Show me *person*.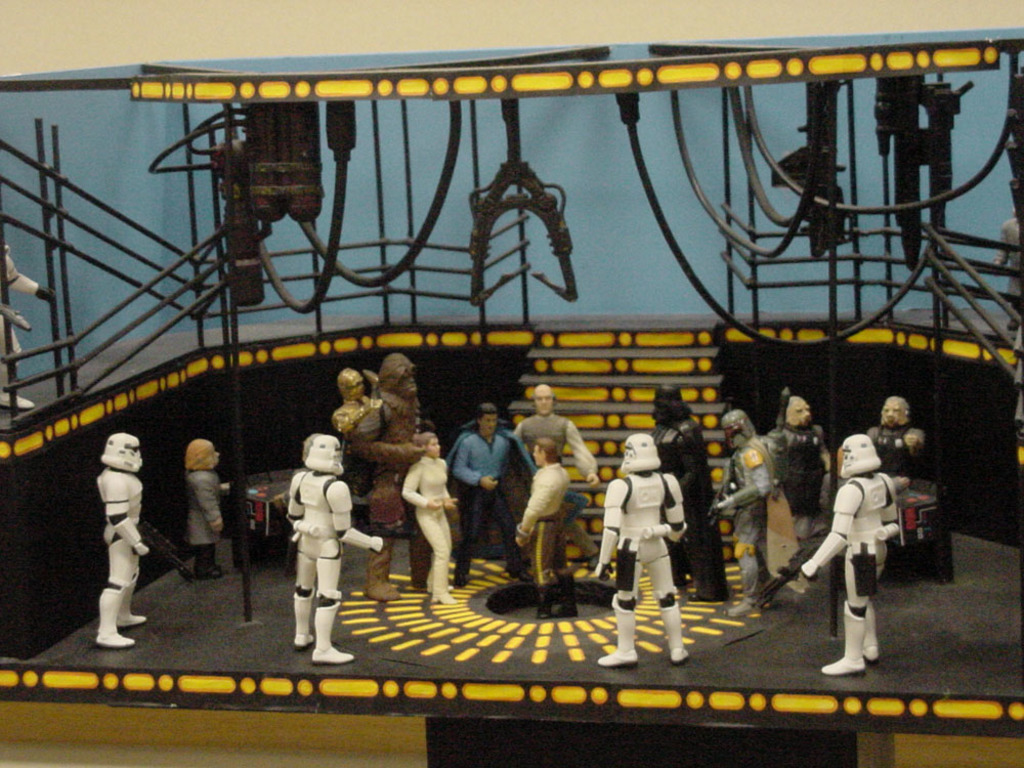
*person* is here: [991, 206, 1023, 328].
